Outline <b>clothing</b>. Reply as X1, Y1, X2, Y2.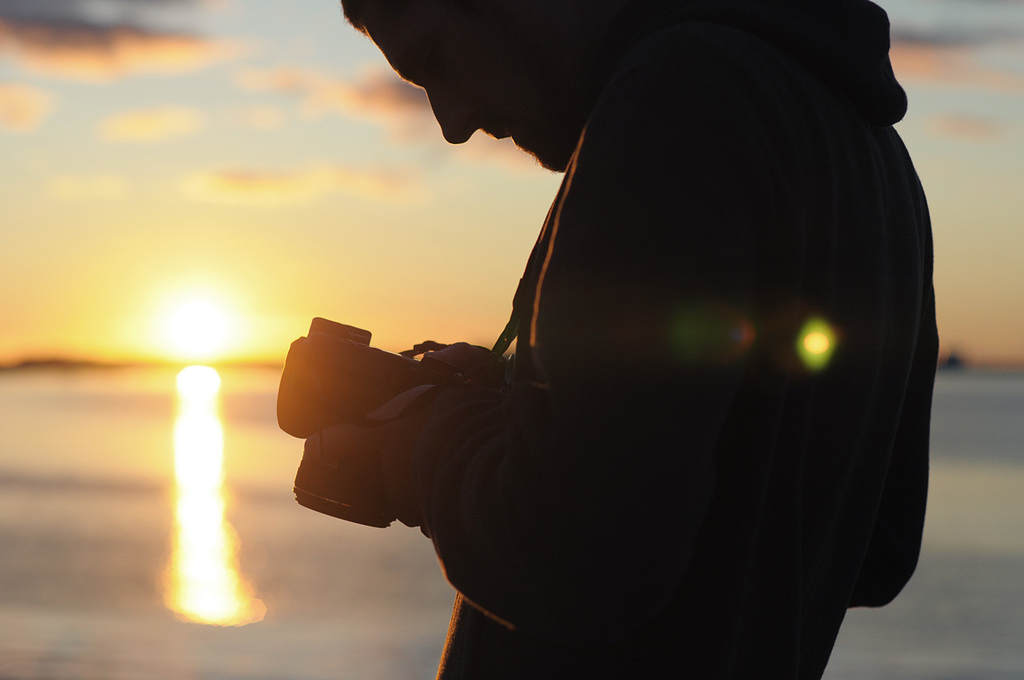
402, 0, 963, 679.
